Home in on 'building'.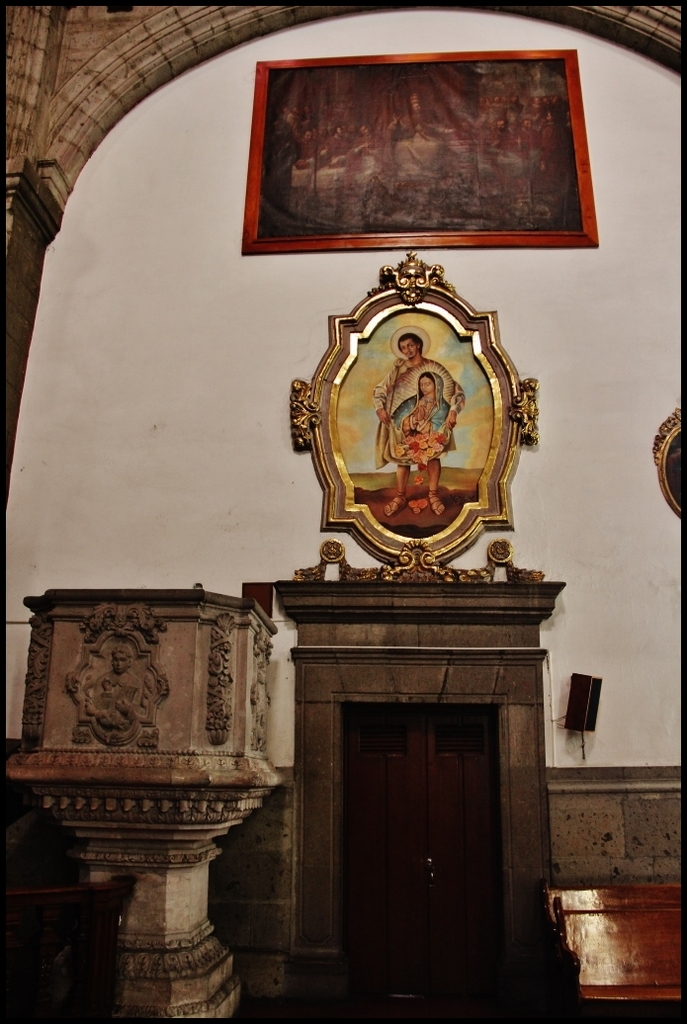
Homed in at {"left": 0, "top": 0, "right": 685, "bottom": 1018}.
